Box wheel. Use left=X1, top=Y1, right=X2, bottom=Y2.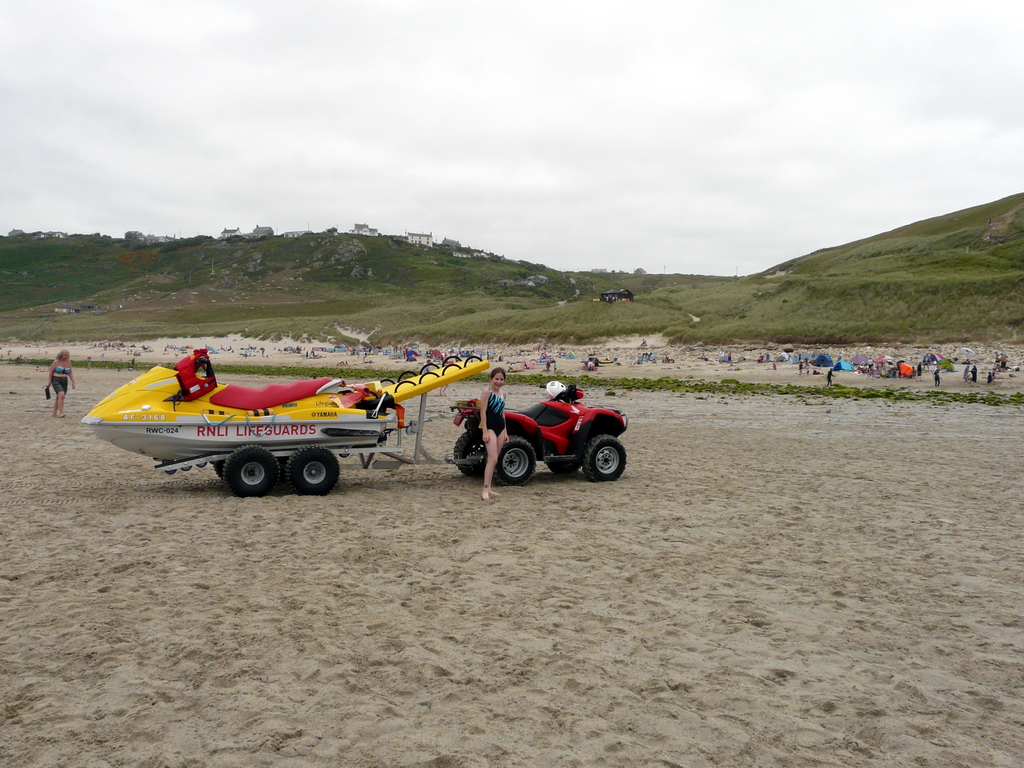
left=548, top=459, right=579, bottom=475.
